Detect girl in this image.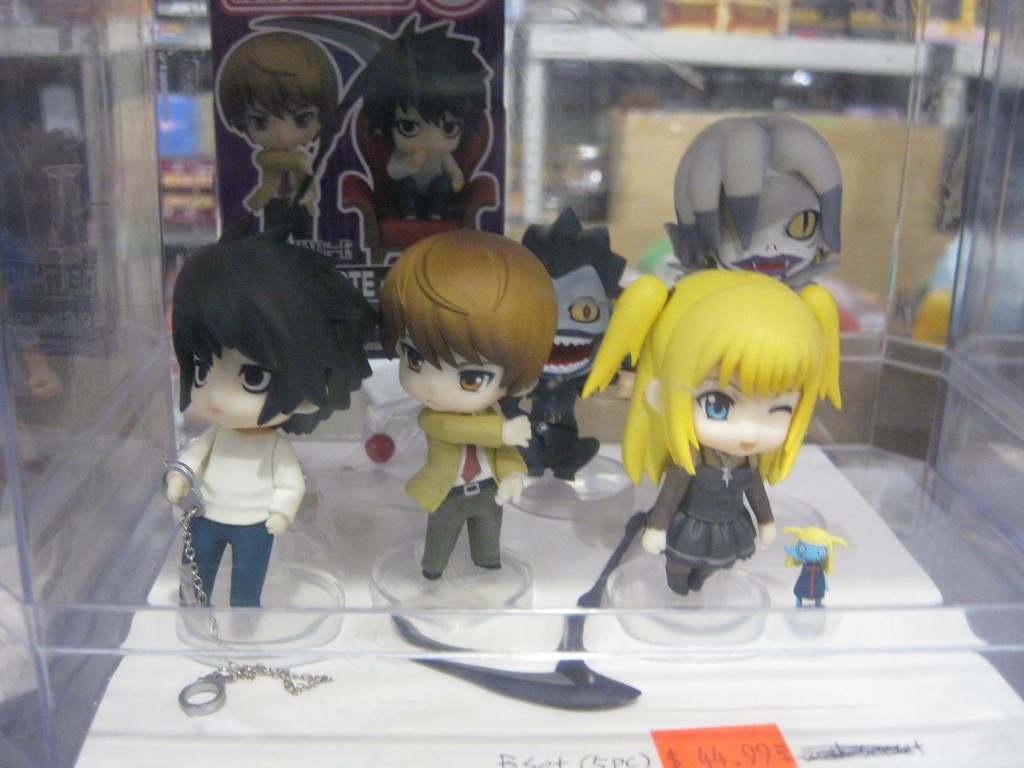
Detection: Rect(581, 270, 835, 593).
